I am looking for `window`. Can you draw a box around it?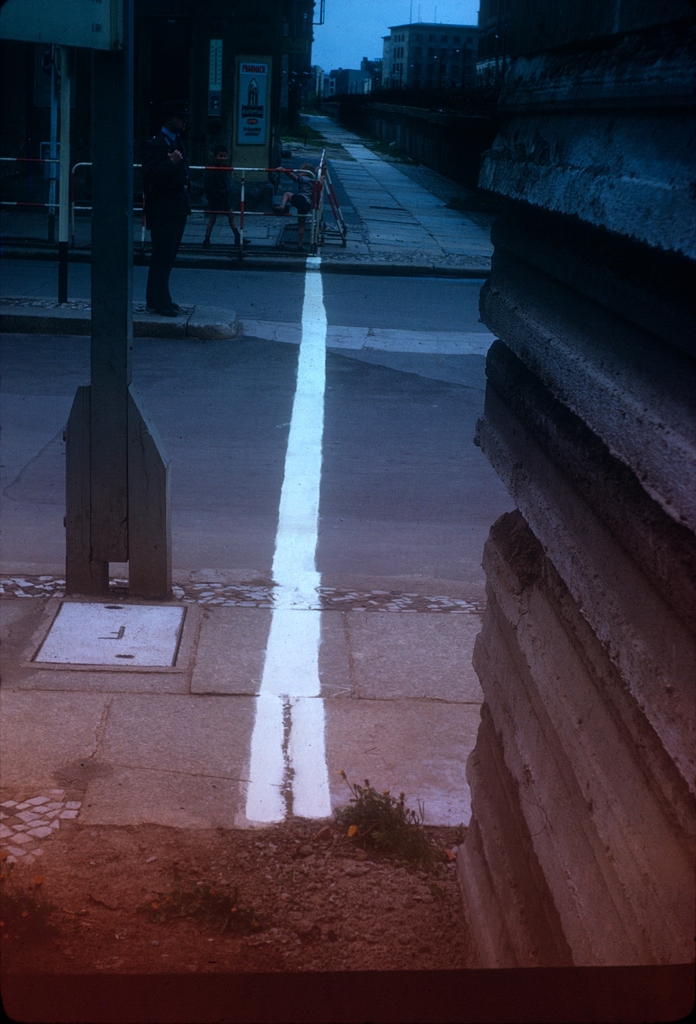
Sure, the bounding box is pyautogui.locateOnScreen(416, 35, 421, 43).
